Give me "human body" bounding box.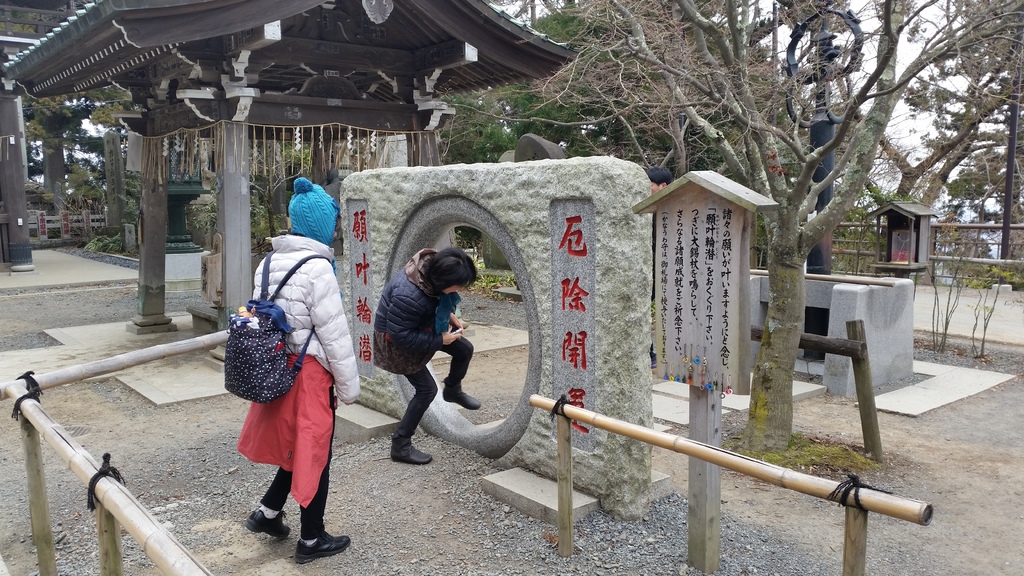
<region>221, 183, 353, 558</region>.
